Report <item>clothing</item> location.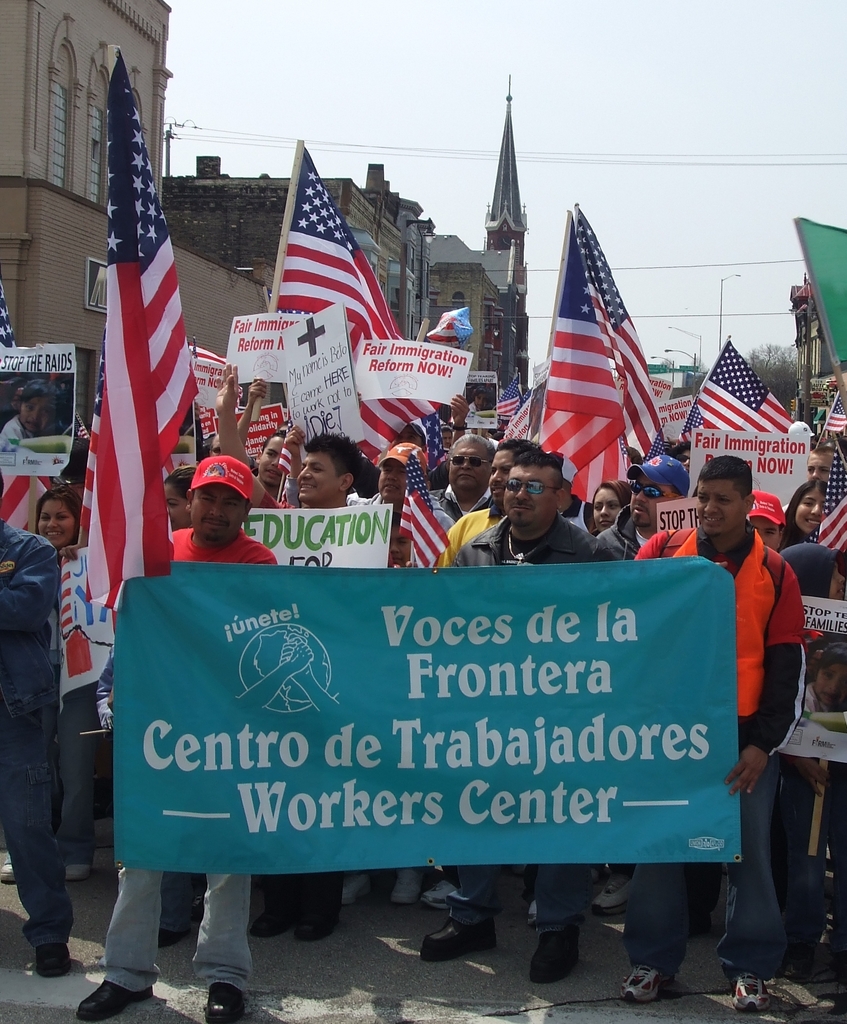
Report: x1=102, y1=523, x2=280, y2=993.
